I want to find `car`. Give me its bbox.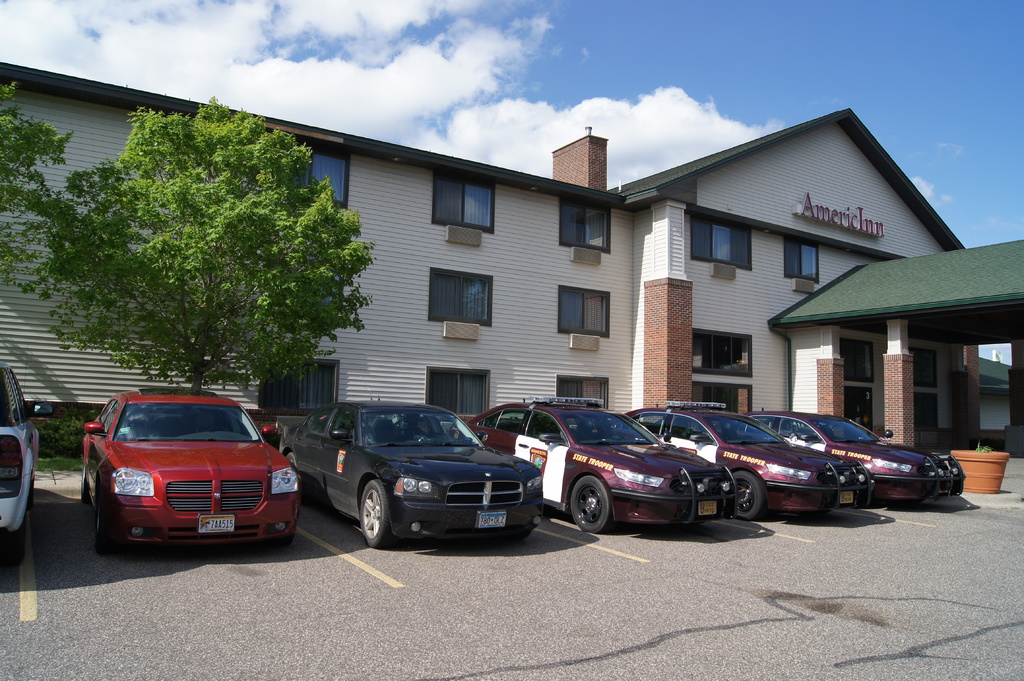
x1=749, y1=399, x2=963, y2=502.
